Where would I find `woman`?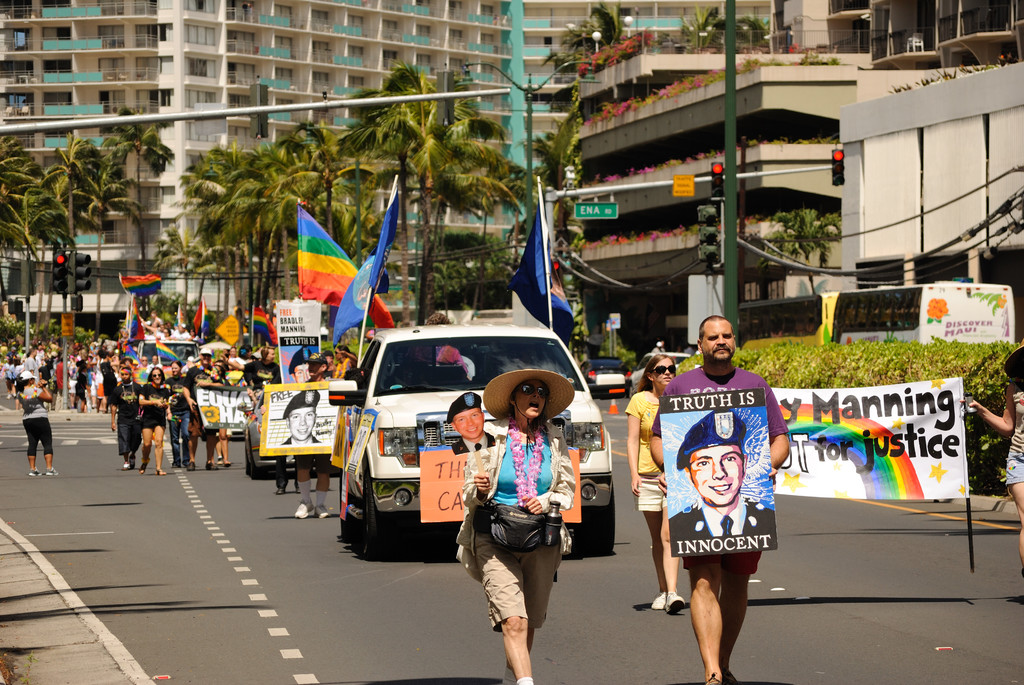
At [618, 357, 683, 607].
